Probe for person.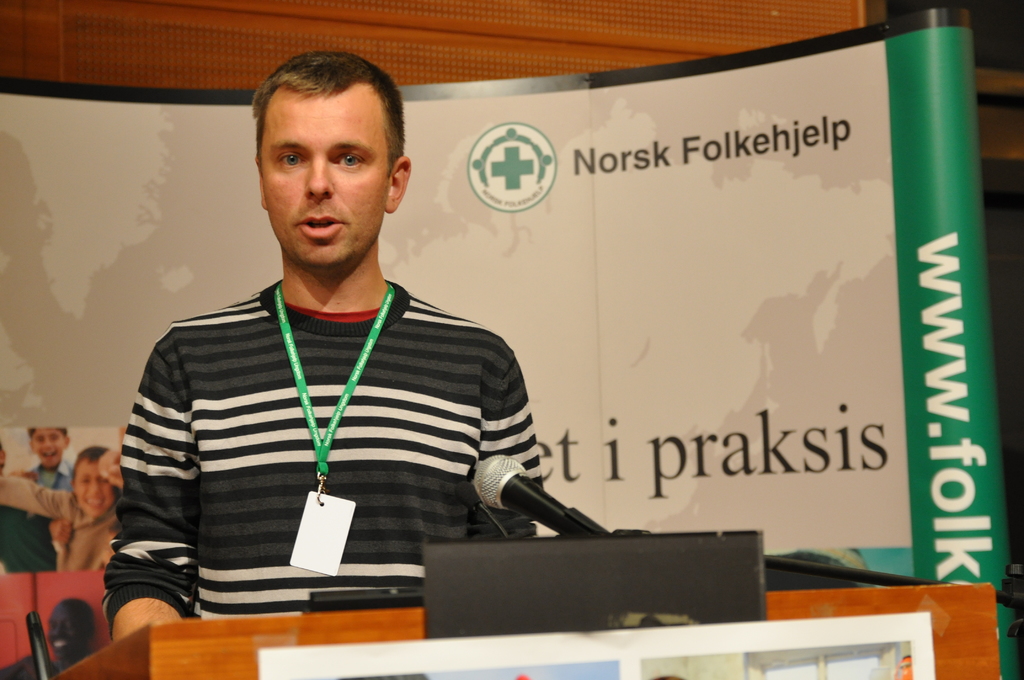
Probe result: 0/448/121/571.
